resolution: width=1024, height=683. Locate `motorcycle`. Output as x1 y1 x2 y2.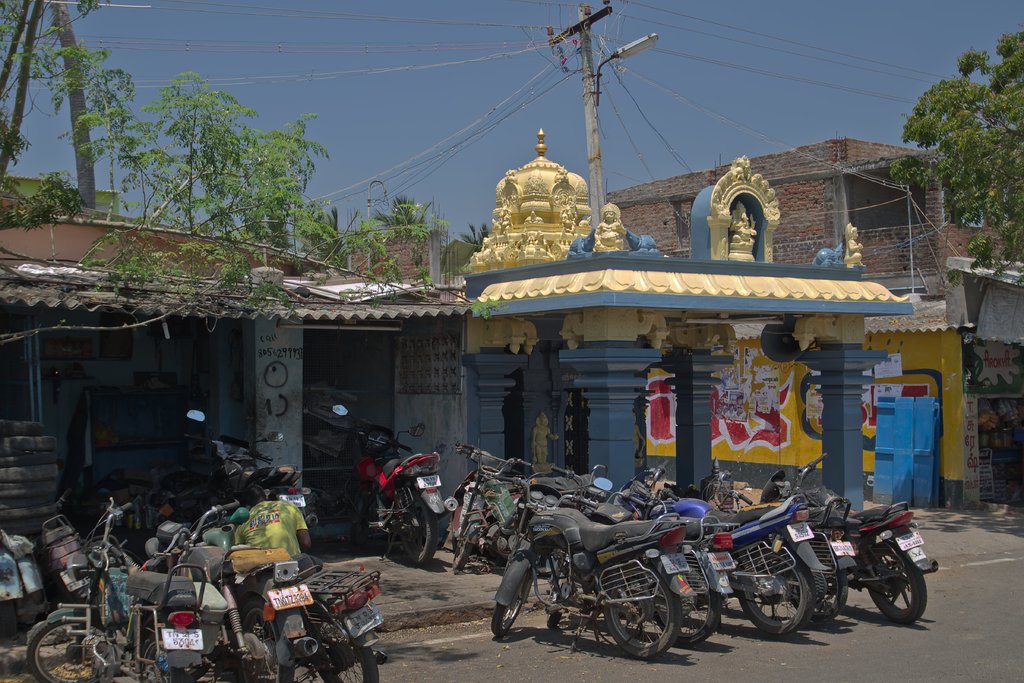
307 402 460 568.
